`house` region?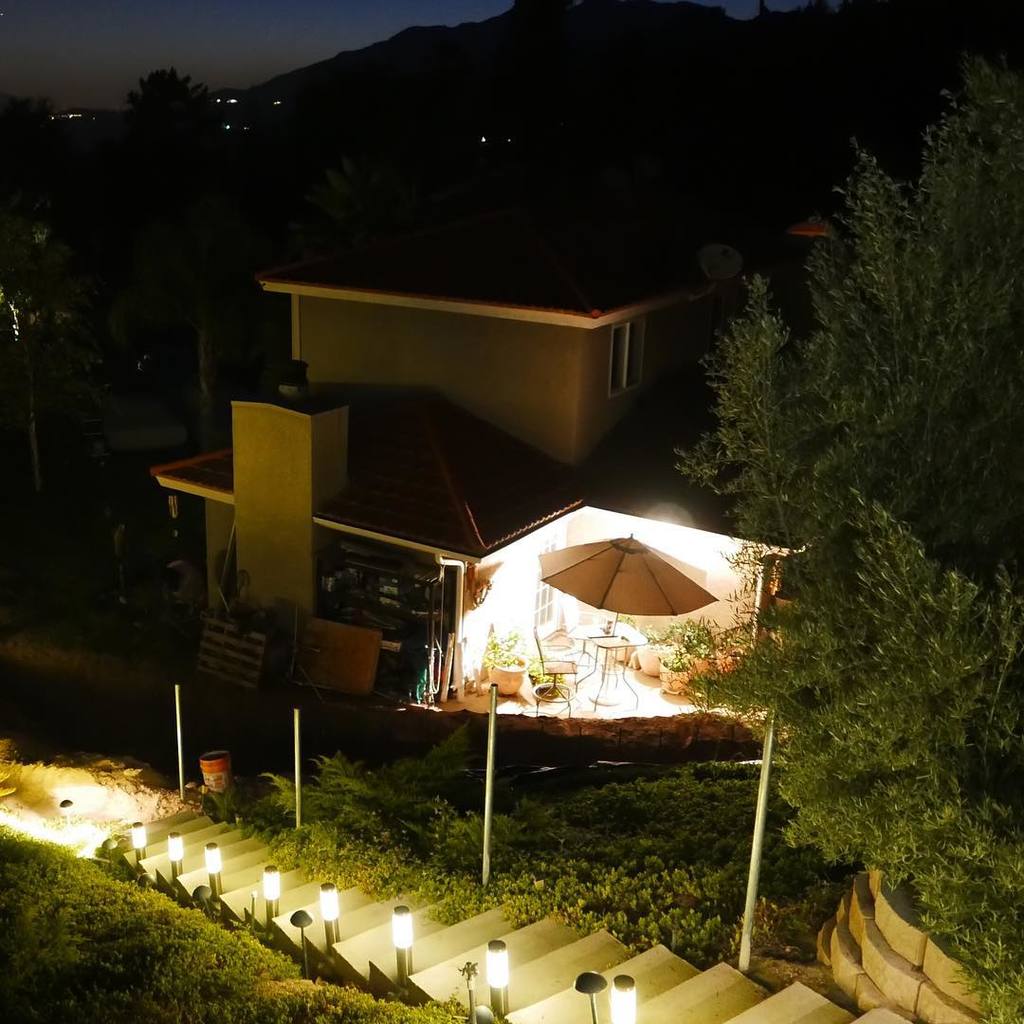
box=[153, 283, 730, 710]
